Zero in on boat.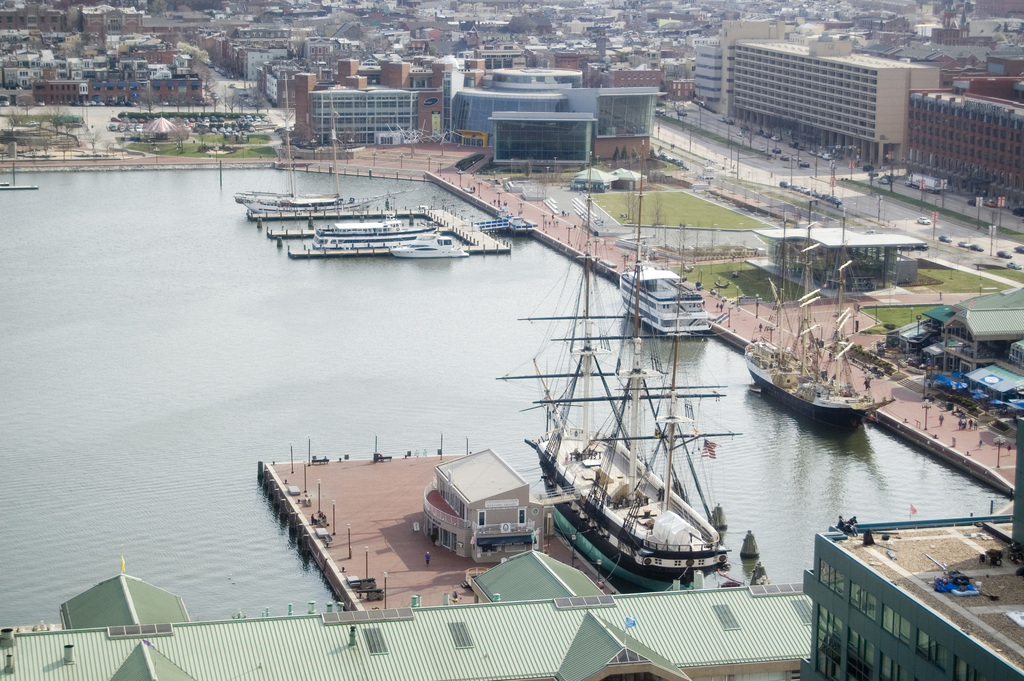
Zeroed in: 234 135 333 198.
